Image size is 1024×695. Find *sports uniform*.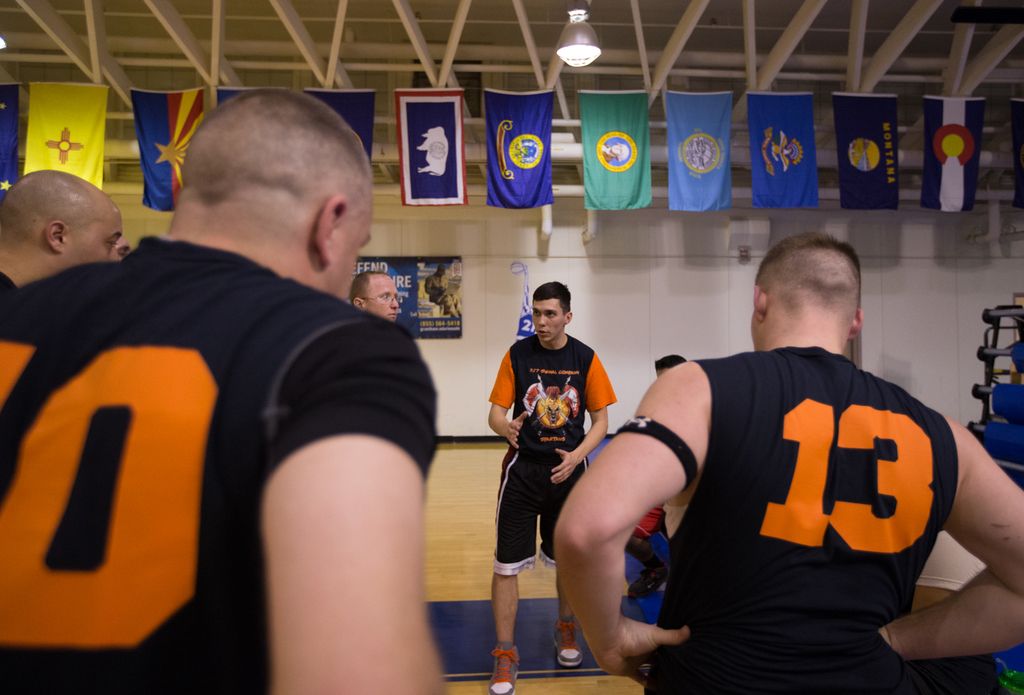
x1=640 y1=335 x2=957 y2=694.
